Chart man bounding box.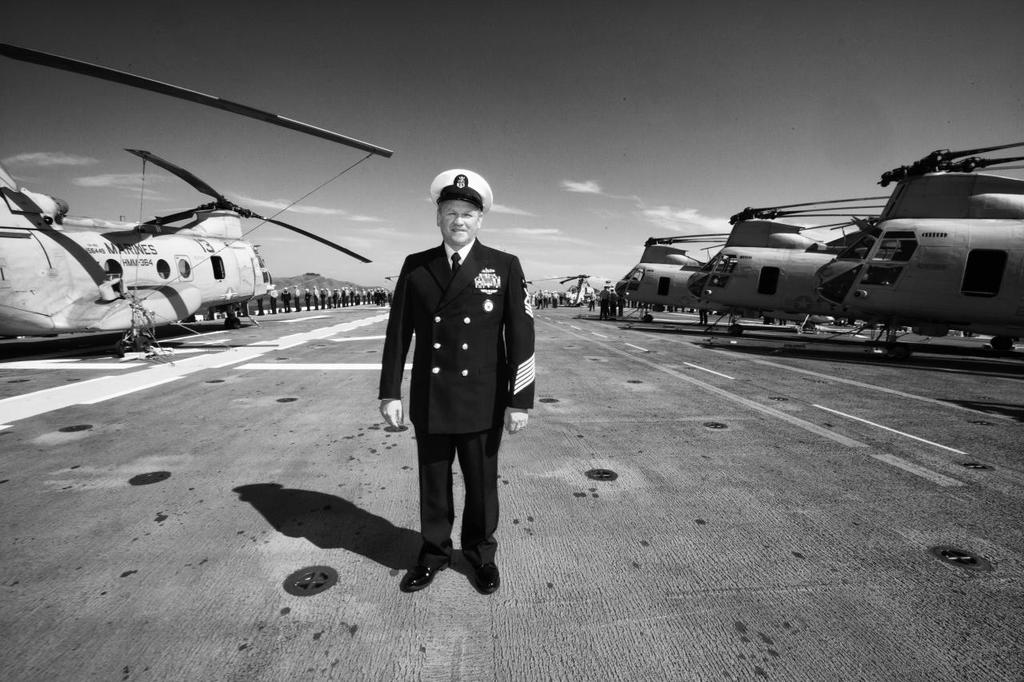
Charted: box=[373, 171, 533, 605].
